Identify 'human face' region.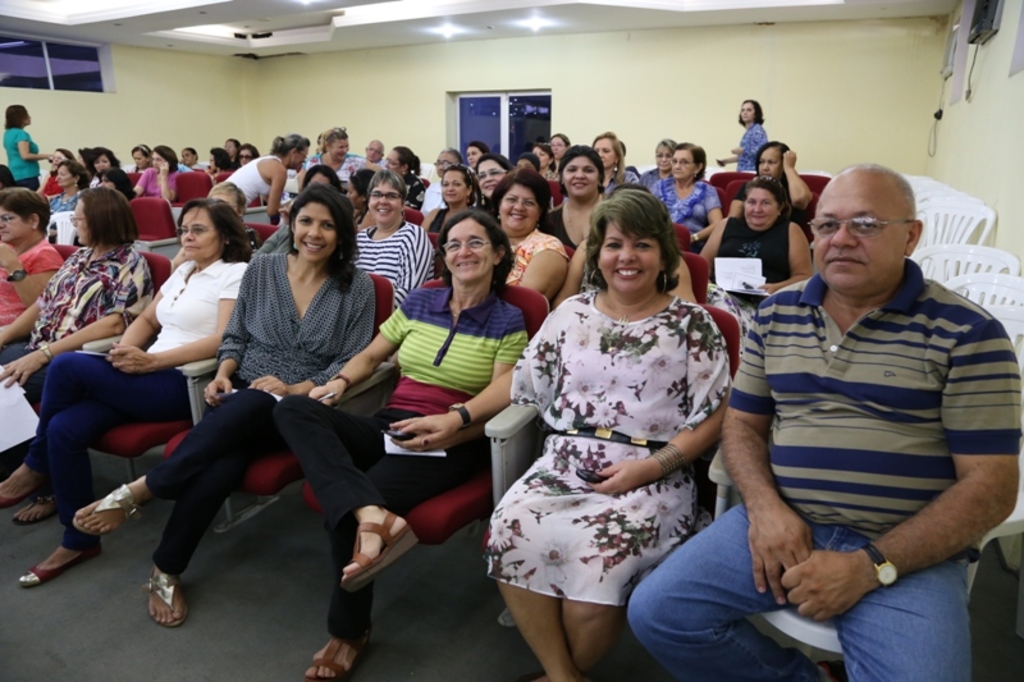
Region: [x1=481, y1=163, x2=503, y2=194].
